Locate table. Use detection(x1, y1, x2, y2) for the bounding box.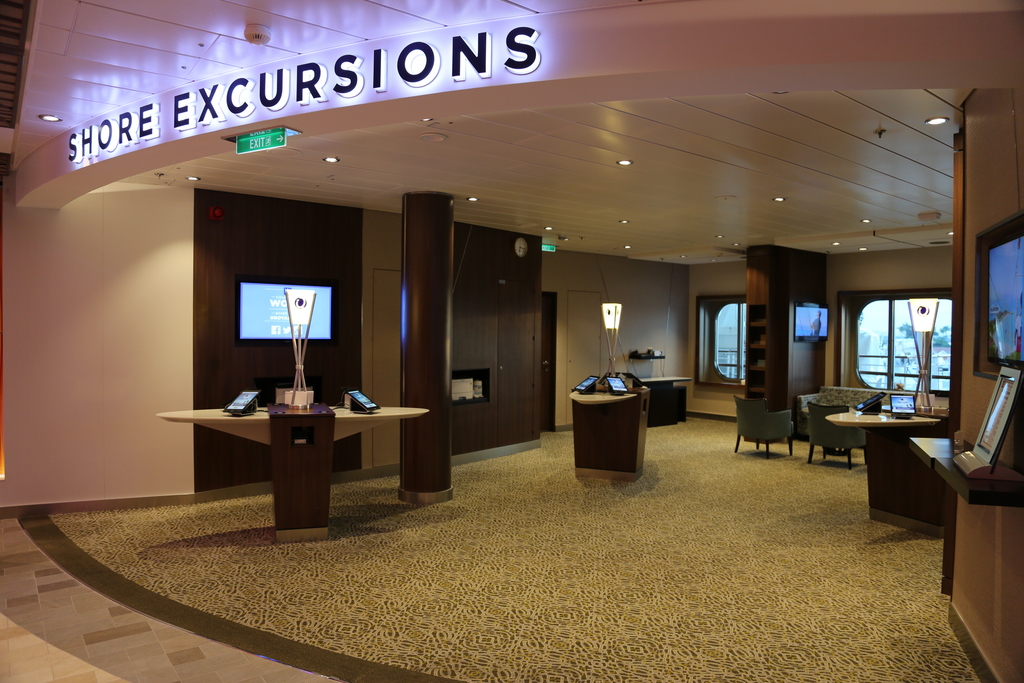
detection(816, 407, 1011, 551).
